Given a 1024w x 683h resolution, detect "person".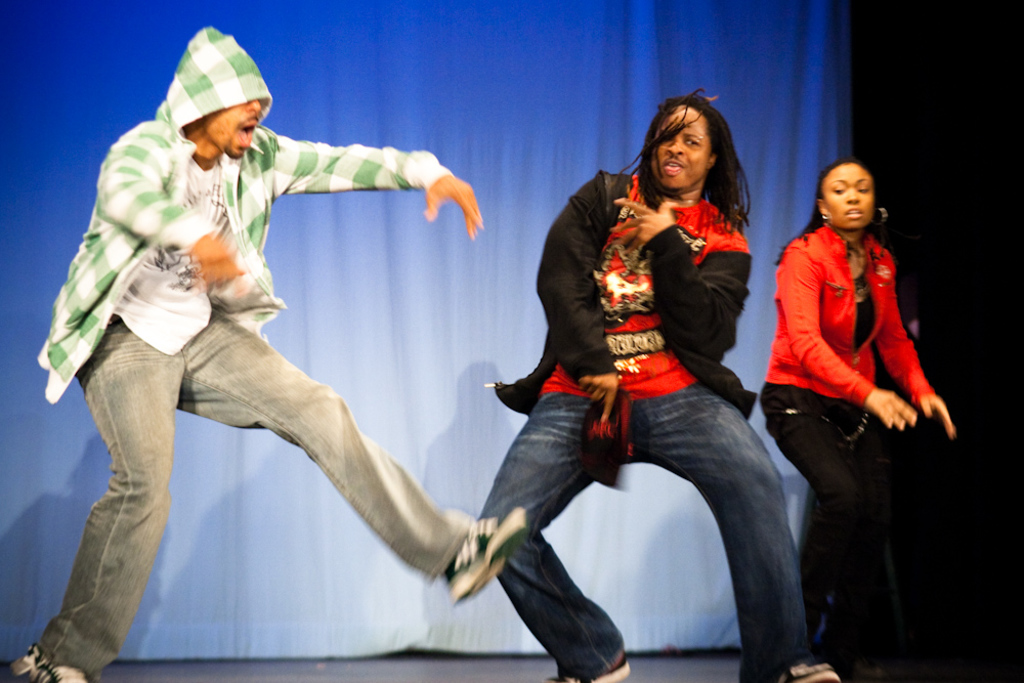
bbox(31, 48, 541, 681).
